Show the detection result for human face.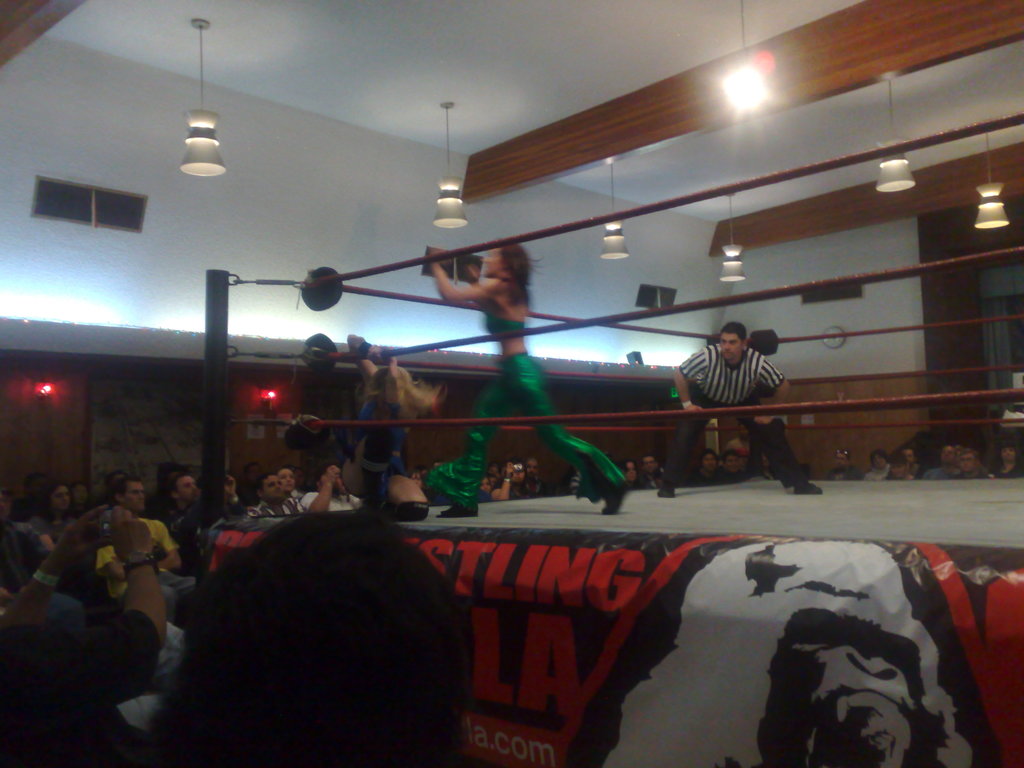
{"left": 897, "top": 443, "right": 920, "bottom": 470}.
